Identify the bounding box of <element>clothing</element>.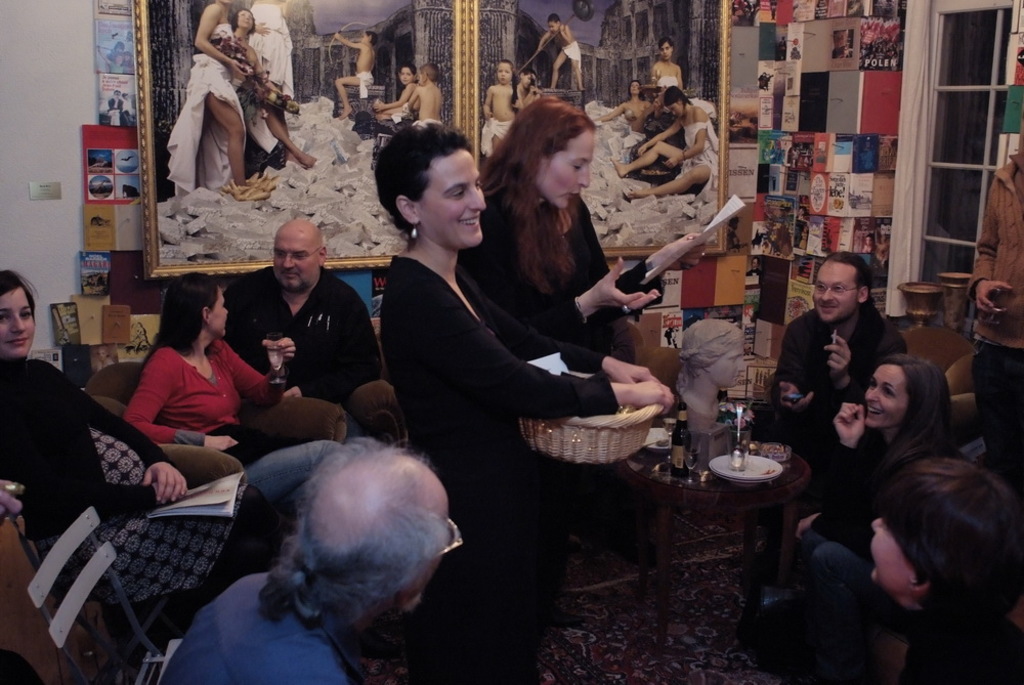
x1=563 y1=42 x2=587 y2=66.
